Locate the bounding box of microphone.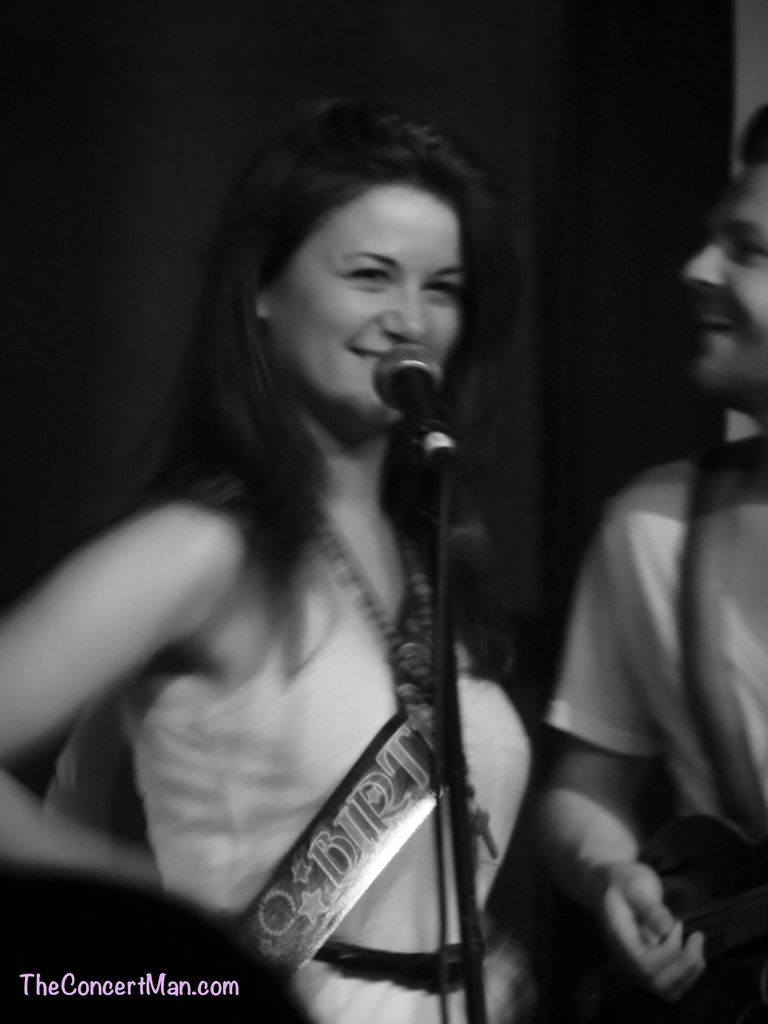
Bounding box: box=[385, 339, 471, 444].
